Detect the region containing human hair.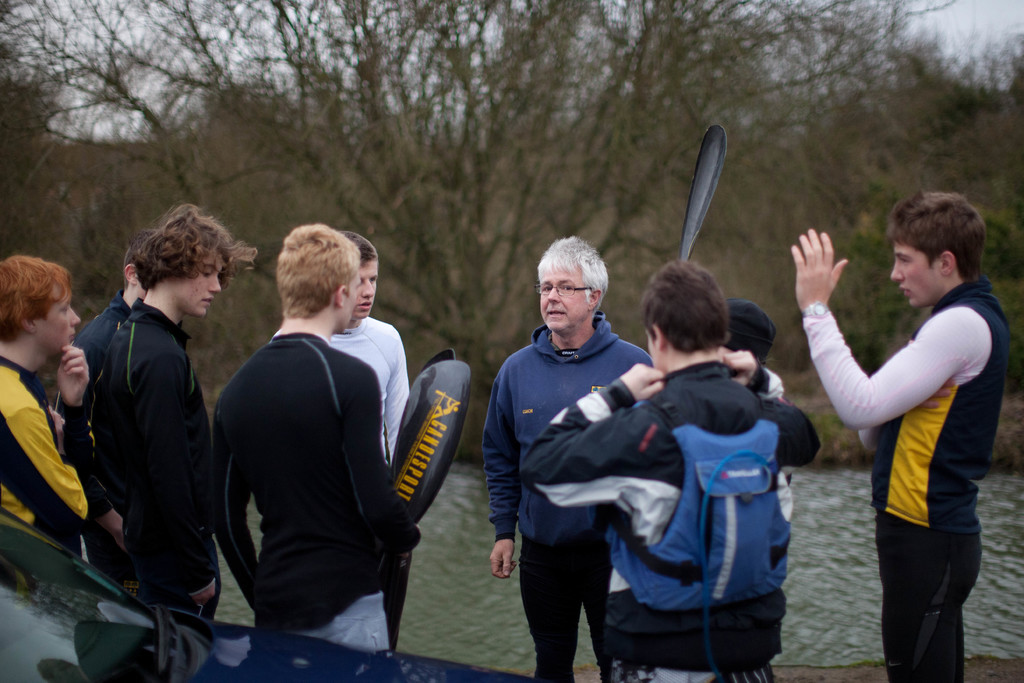
<bbox>275, 223, 361, 322</bbox>.
